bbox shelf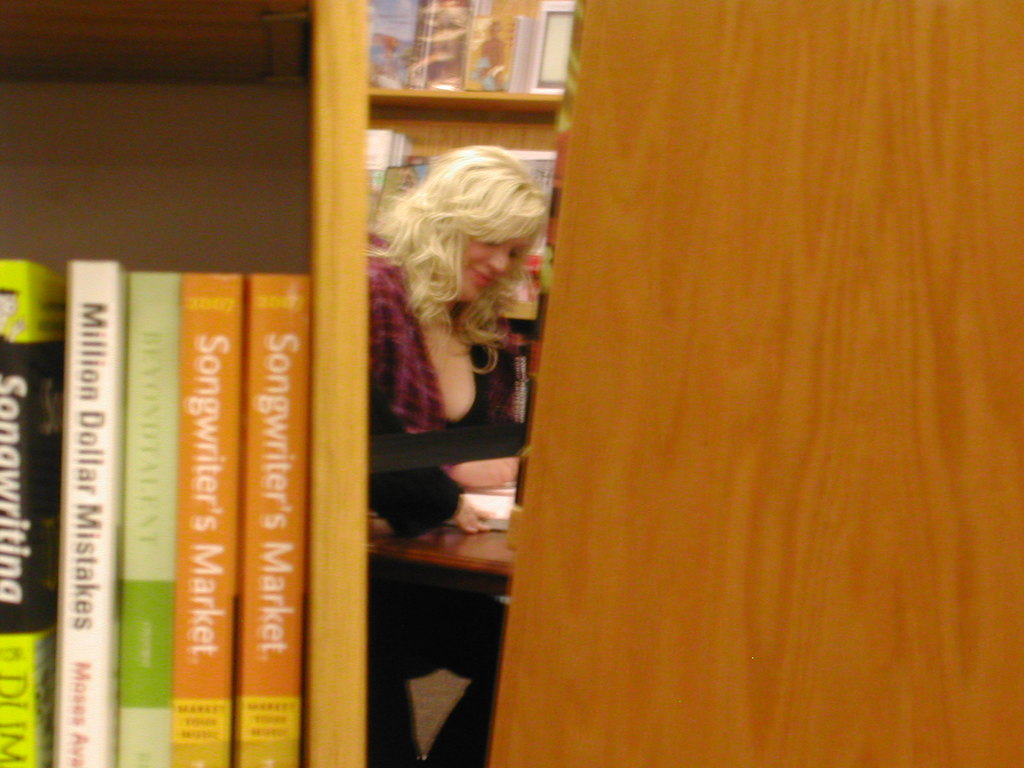
BBox(3, 0, 369, 767)
